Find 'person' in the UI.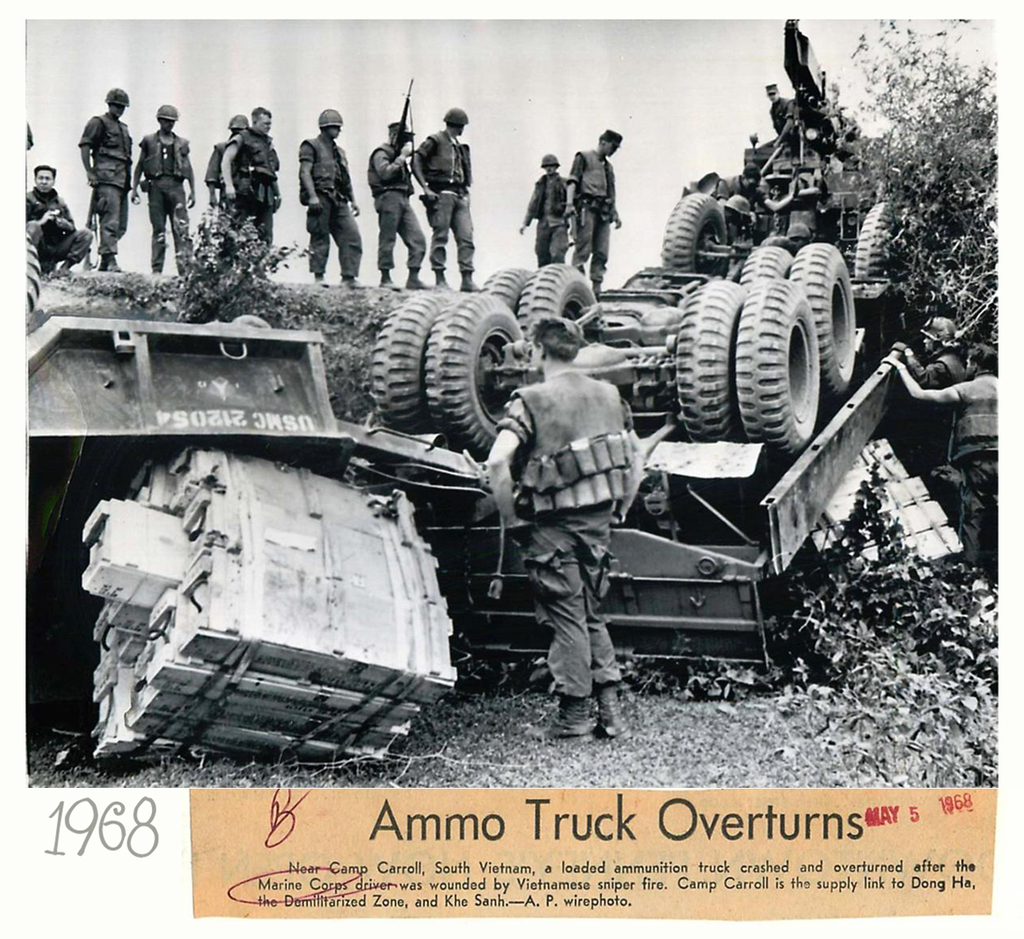
UI element at 524,157,565,271.
